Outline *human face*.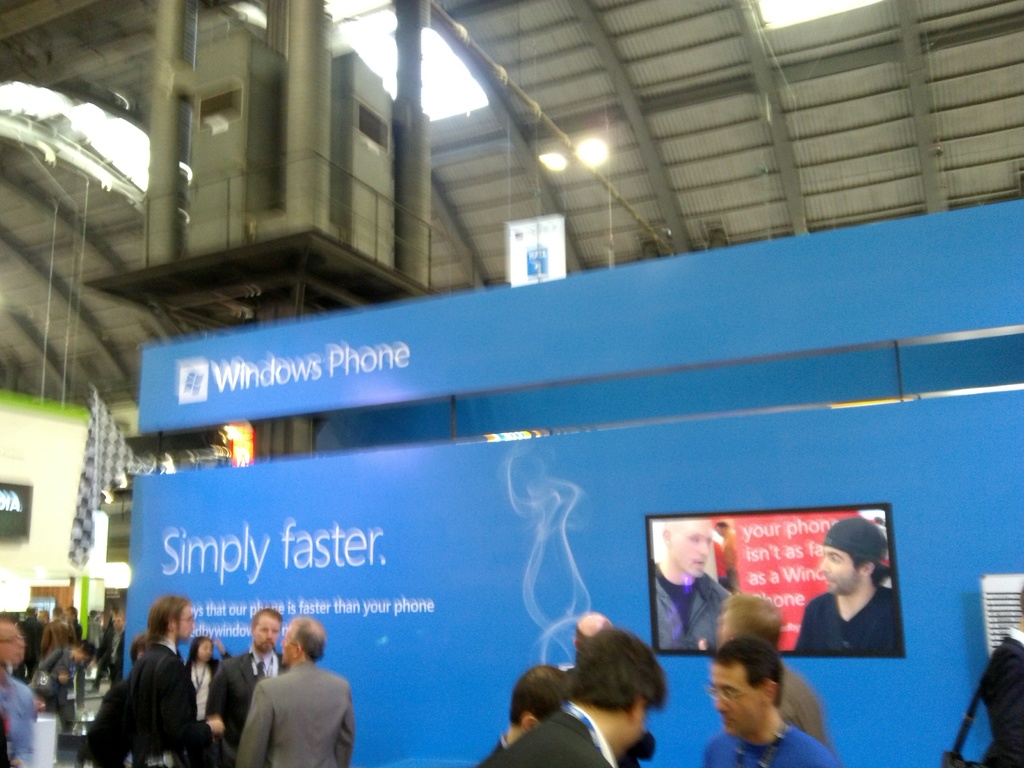
Outline: select_region(675, 522, 712, 577).
